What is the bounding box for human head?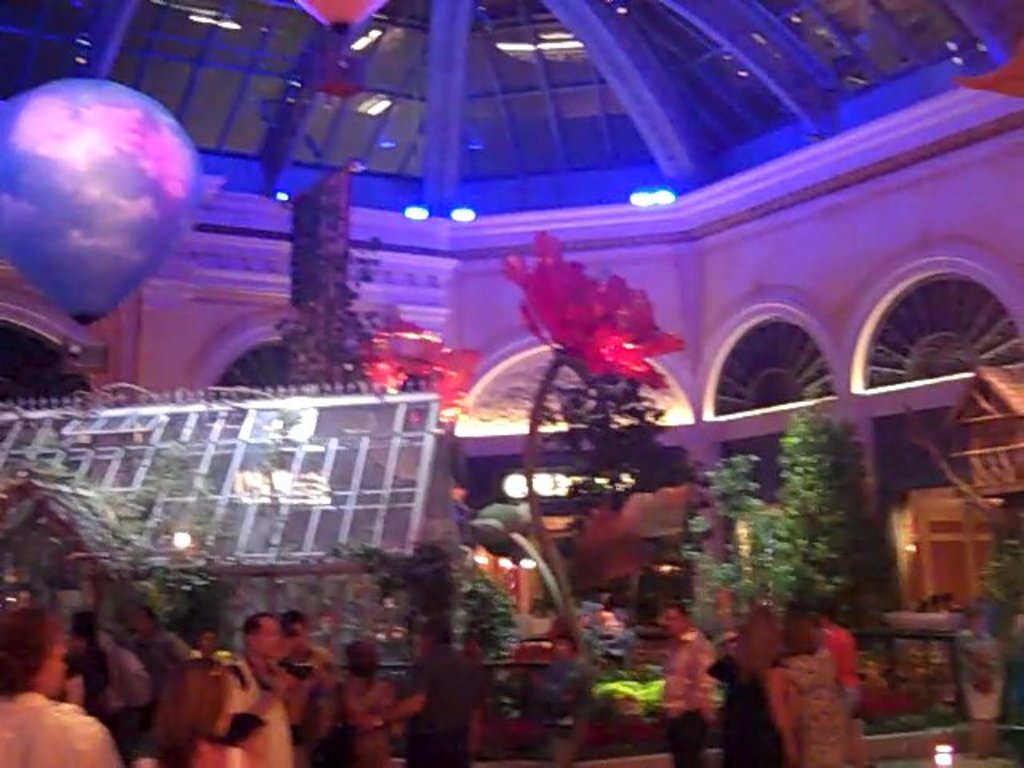
240,610,285,664.
